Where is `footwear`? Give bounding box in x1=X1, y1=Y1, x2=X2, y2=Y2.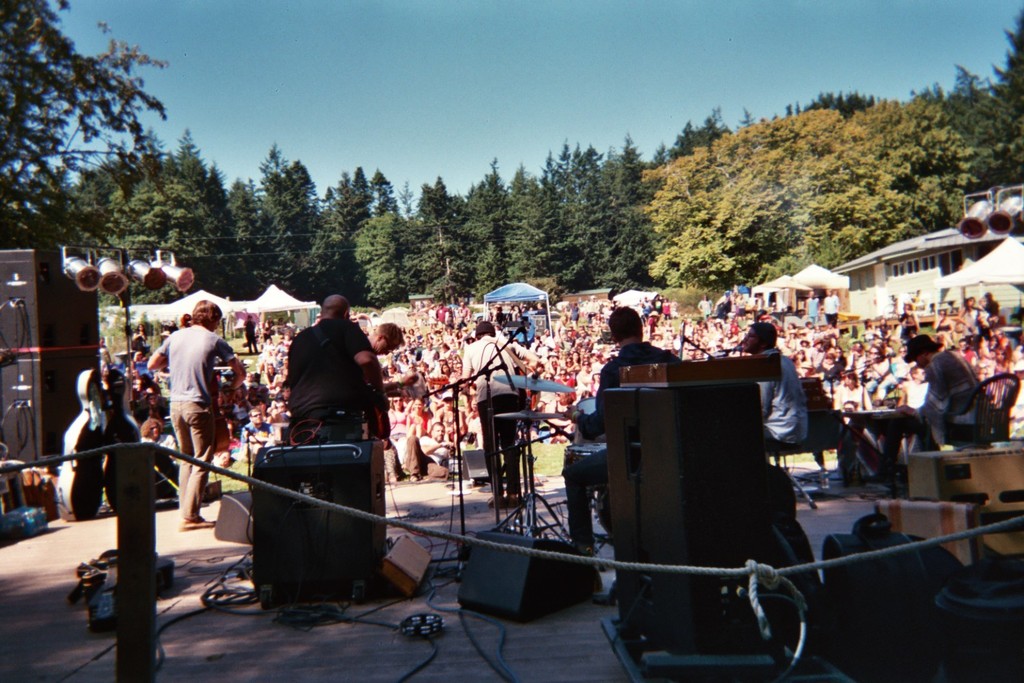
x1=185, y1=515, x2=214, y2=531.
